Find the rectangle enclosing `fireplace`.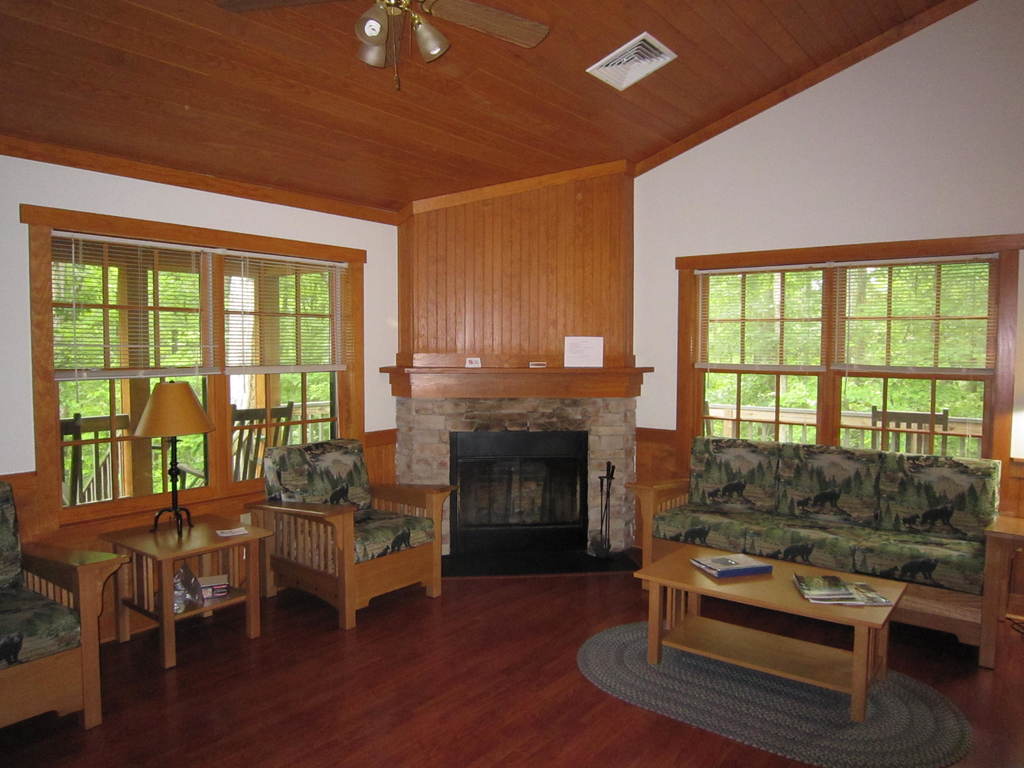
bbox=(391, 394, 636, 575).
